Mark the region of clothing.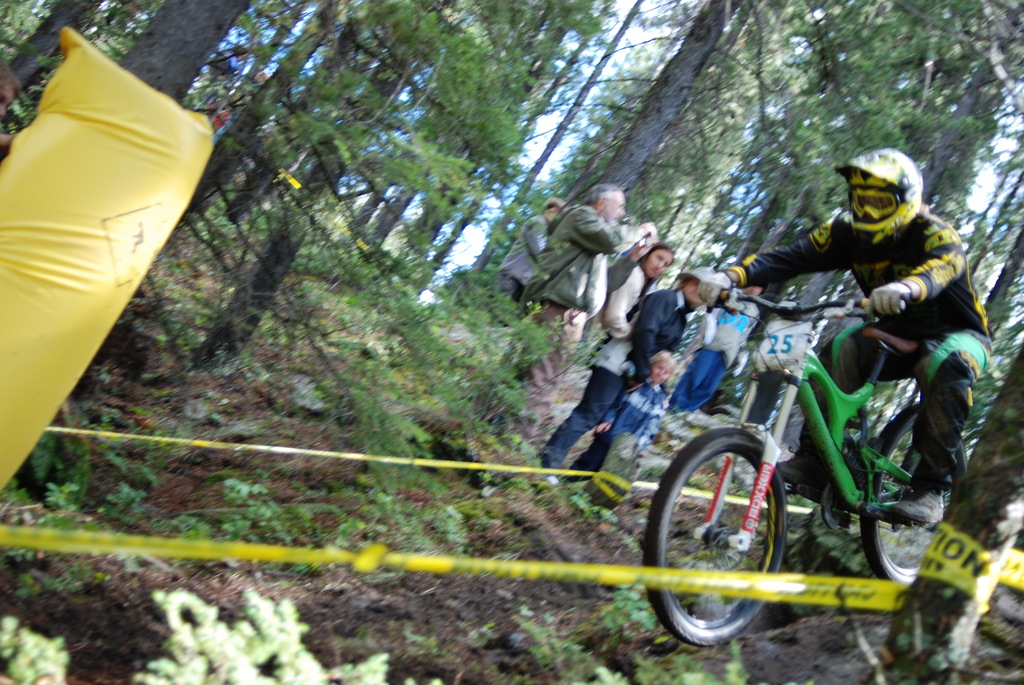
Region: [538,369,616,472].
